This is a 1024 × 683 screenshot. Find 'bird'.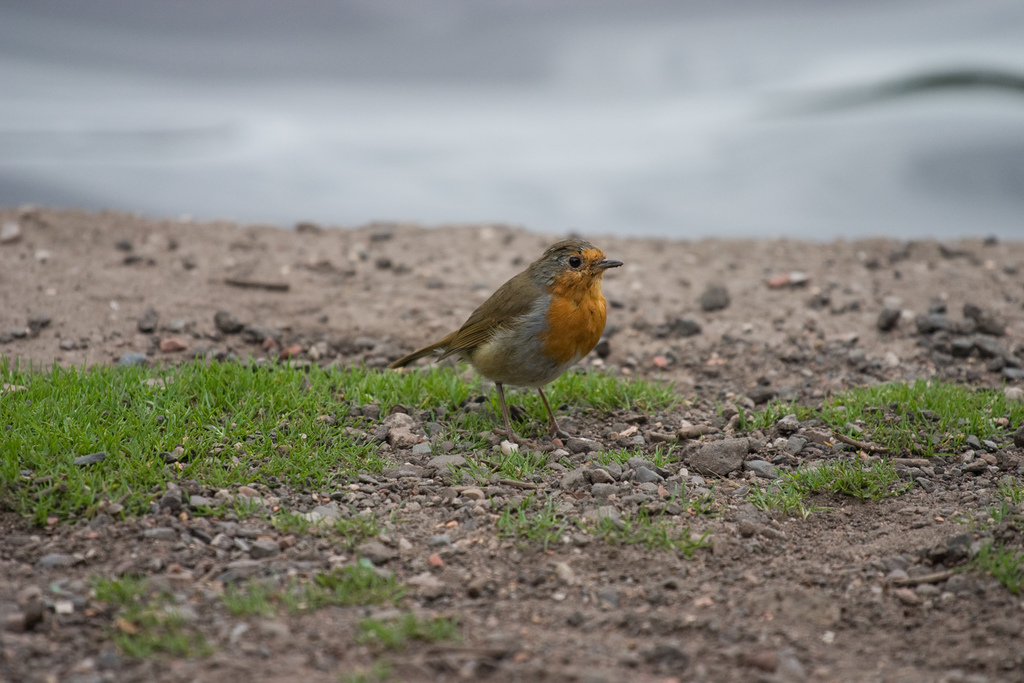
Bounding box: box=[378, 247, 627, 416].
